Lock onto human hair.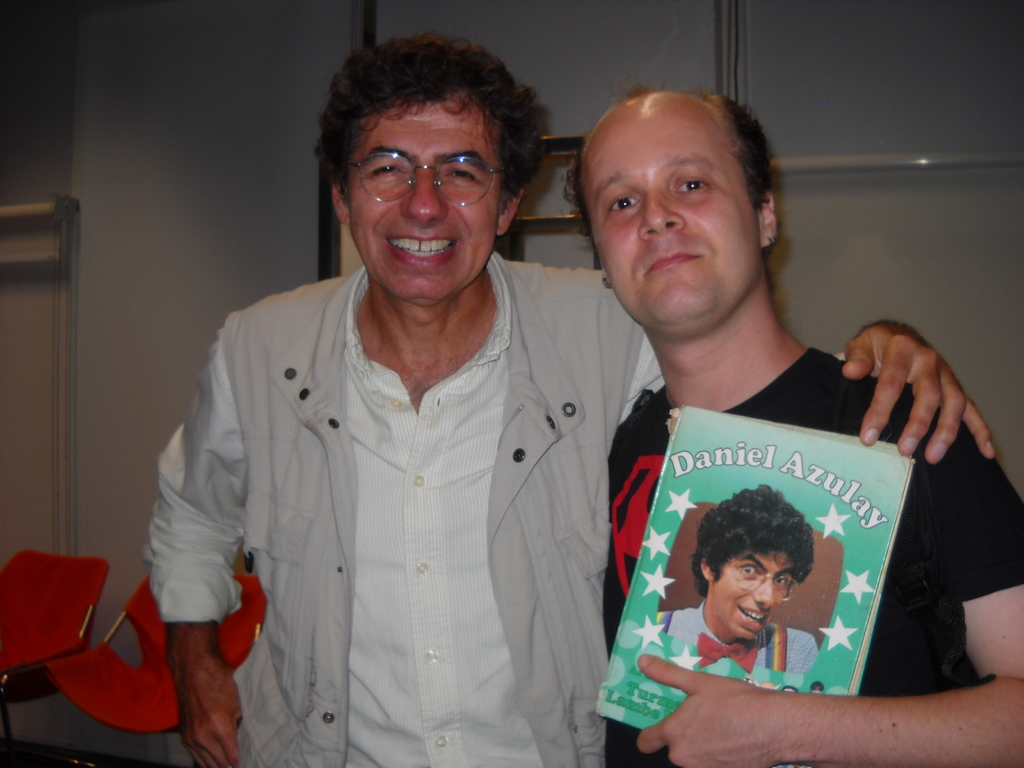
Locked: bbox=(312, 25, 544, 232).
